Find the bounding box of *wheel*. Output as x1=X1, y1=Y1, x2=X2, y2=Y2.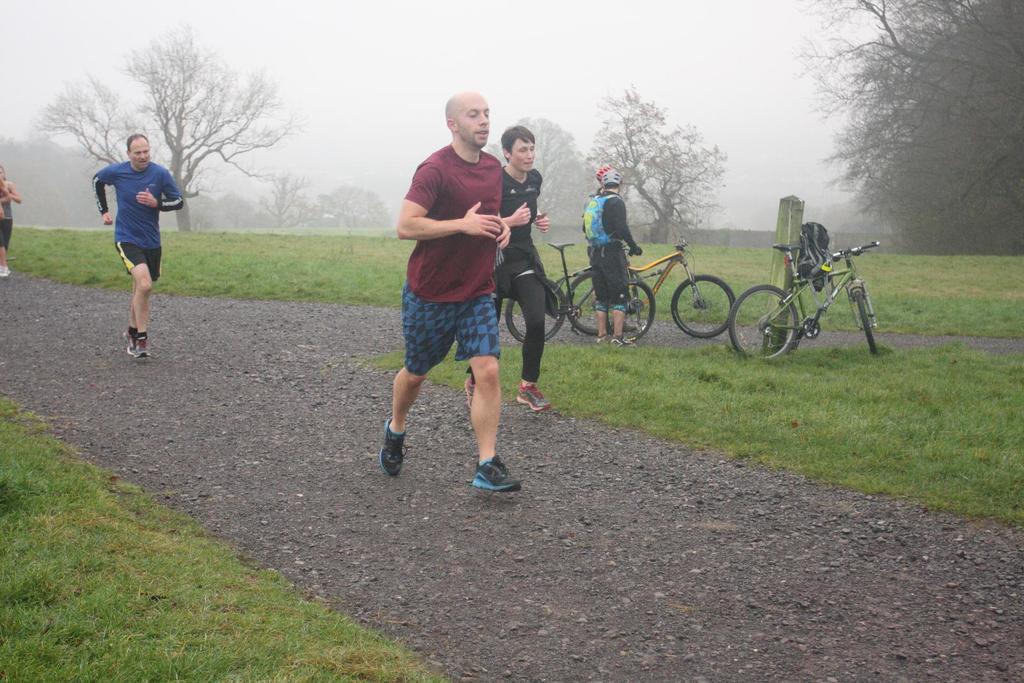
x1=570, y1=269, x2=605, y2=338.
